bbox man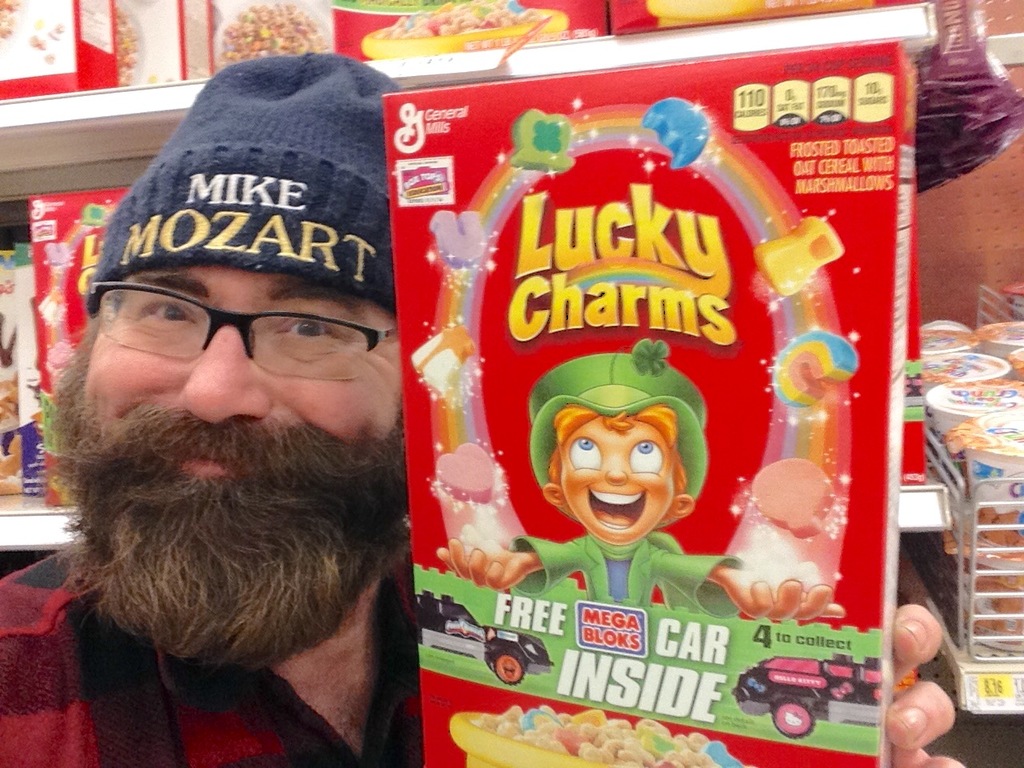
box=[0, 40, 978, 767]
